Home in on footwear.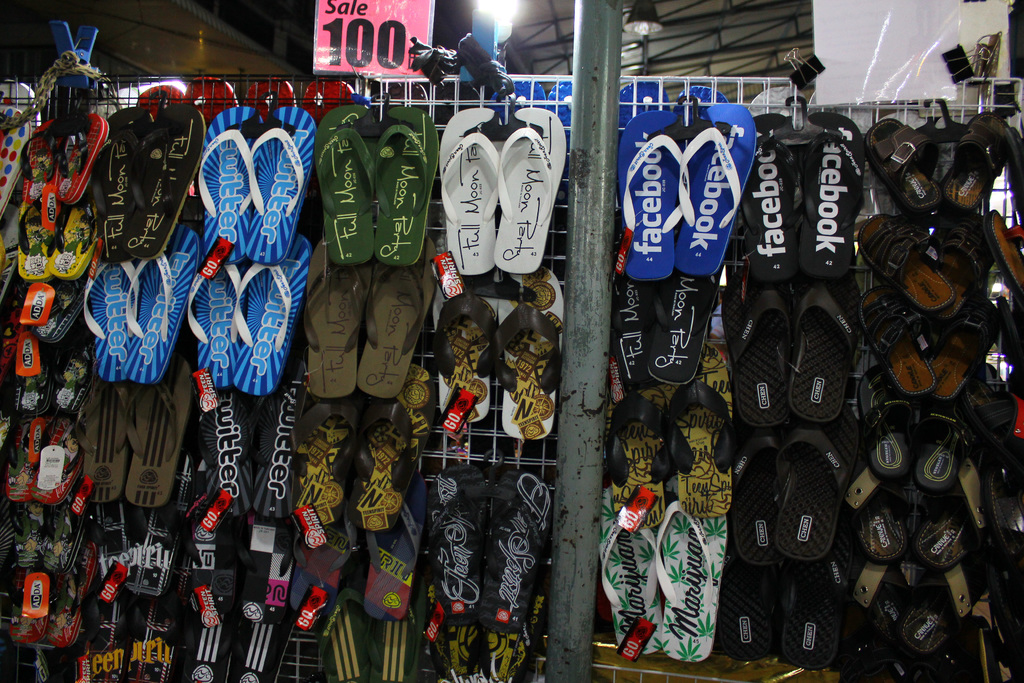
Homed in at (x1=483, y1=84, x2=556, y2=279).
